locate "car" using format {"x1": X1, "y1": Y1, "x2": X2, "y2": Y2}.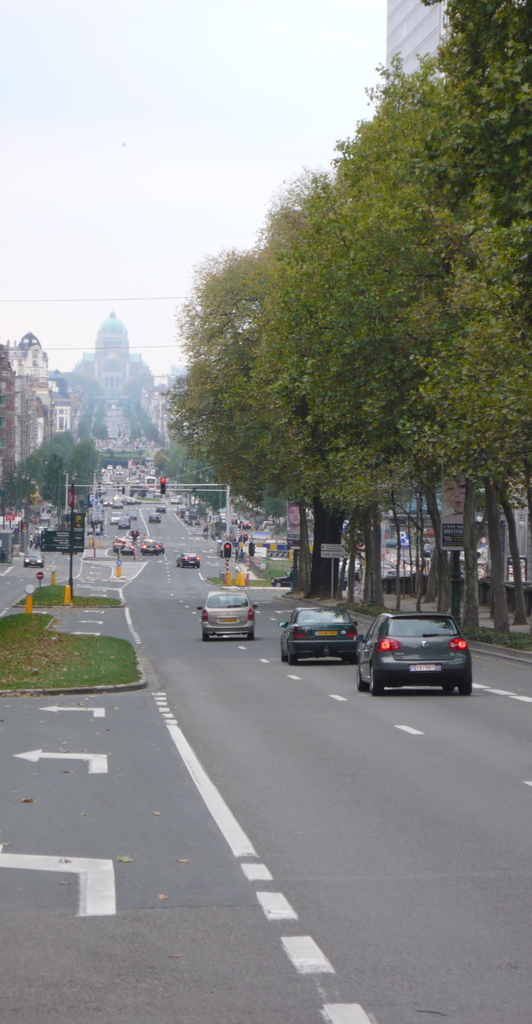
{"x1": 120, "y1": 540, "x2": 130, "y2": 554}.
